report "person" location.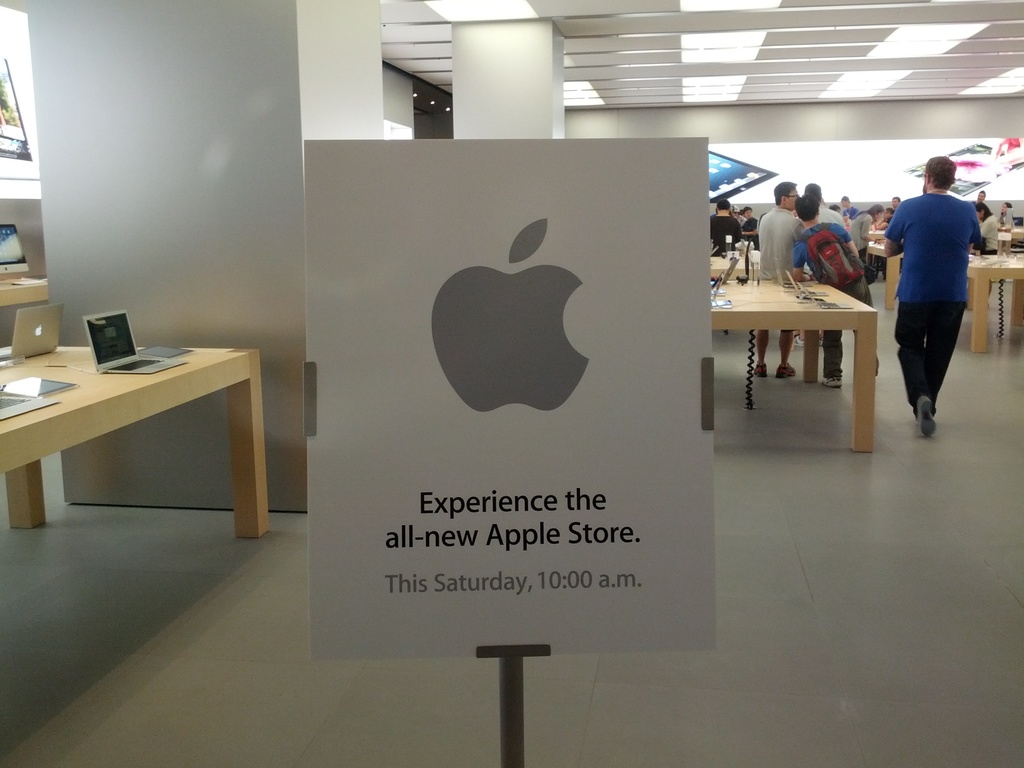
Report: region(874, 154, 980, 436).
